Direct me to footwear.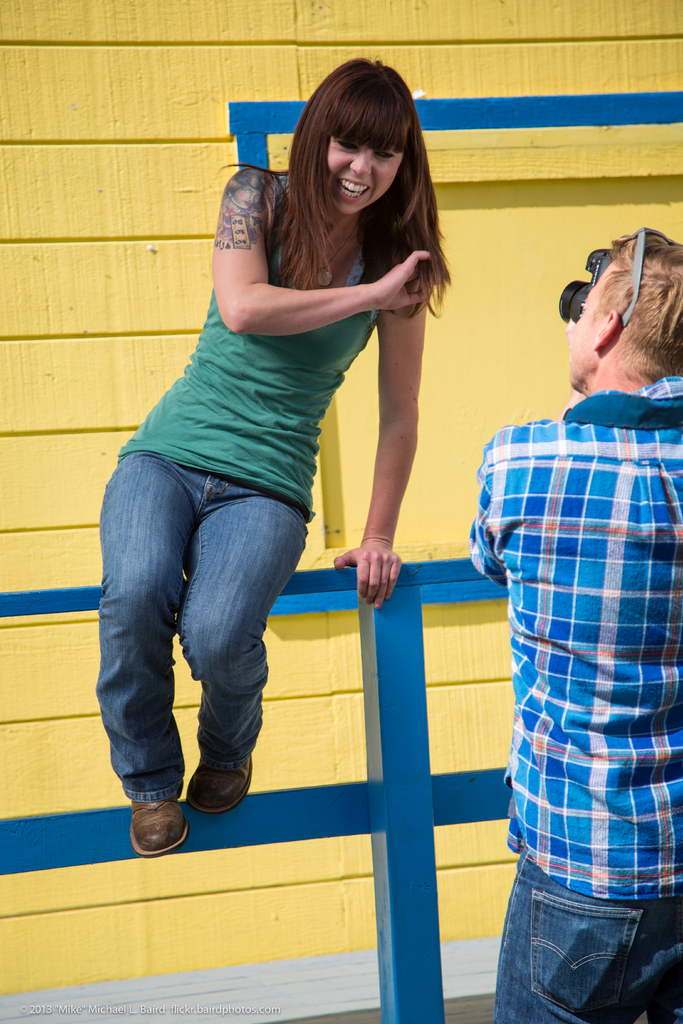
Direction: l=118, t=794, r=185, b=861.
